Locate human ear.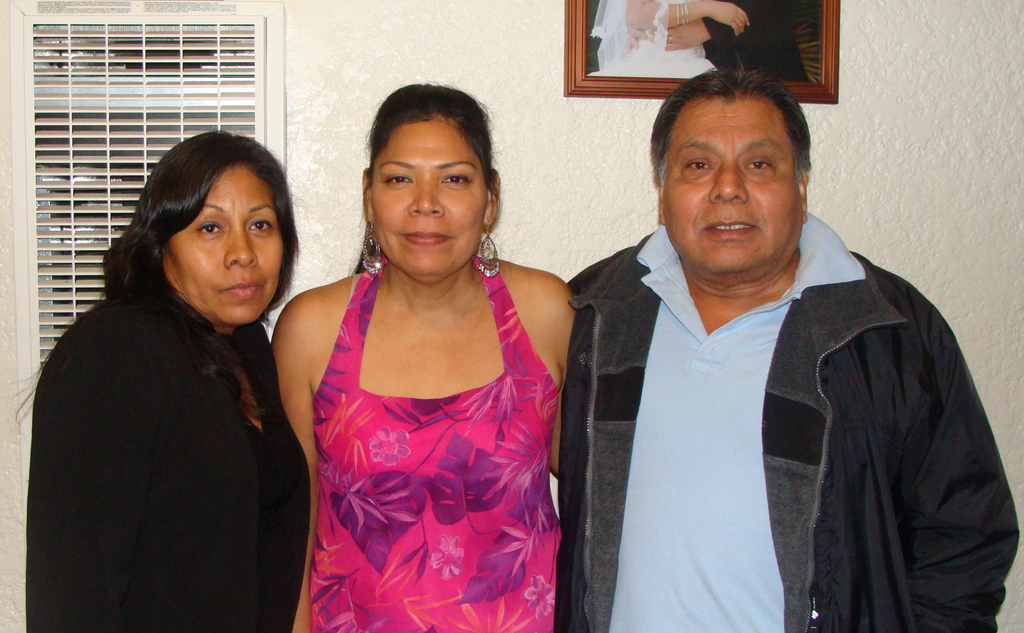
Bounding box: {"left": 656, "top": 182, "right": 661, "bottom": 220}.
